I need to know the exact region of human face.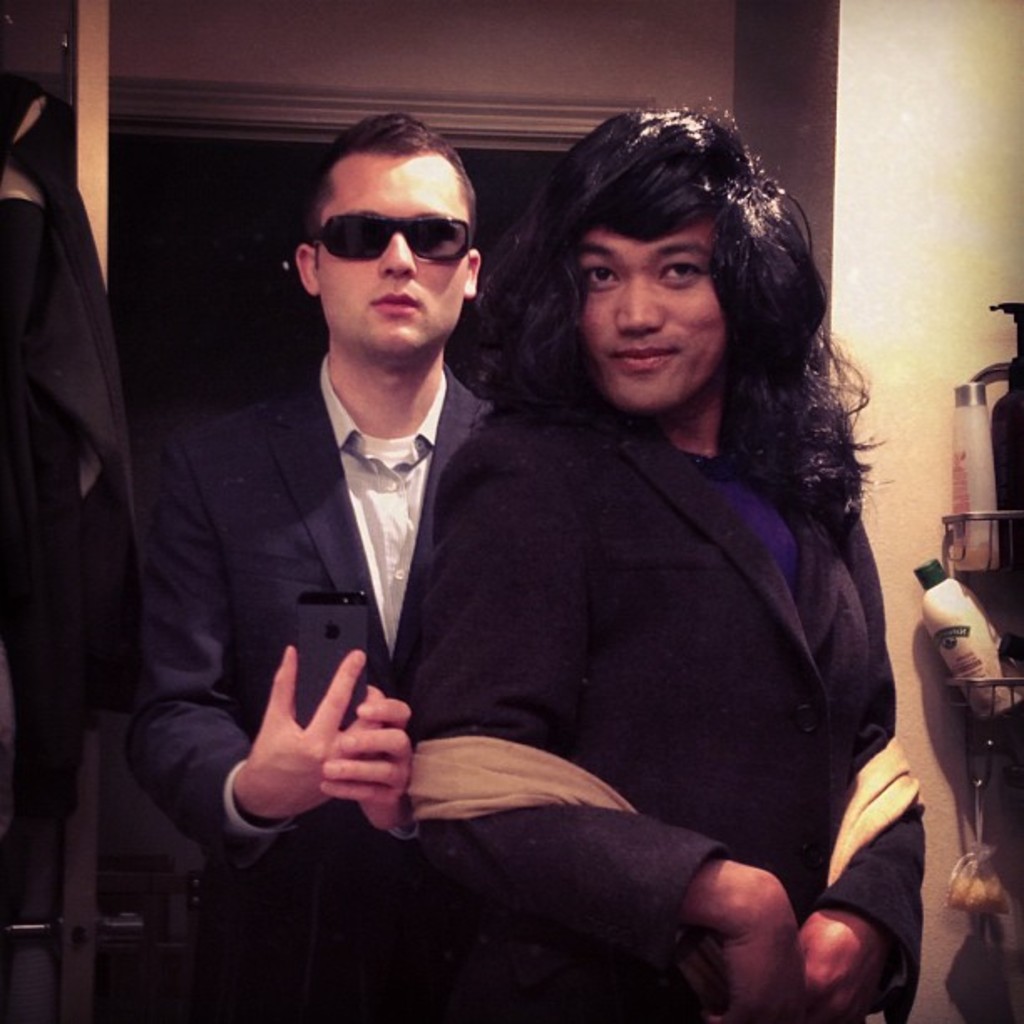
Region: {"left": 584, "top": 223, "right": 726, "bottom": 407}.
